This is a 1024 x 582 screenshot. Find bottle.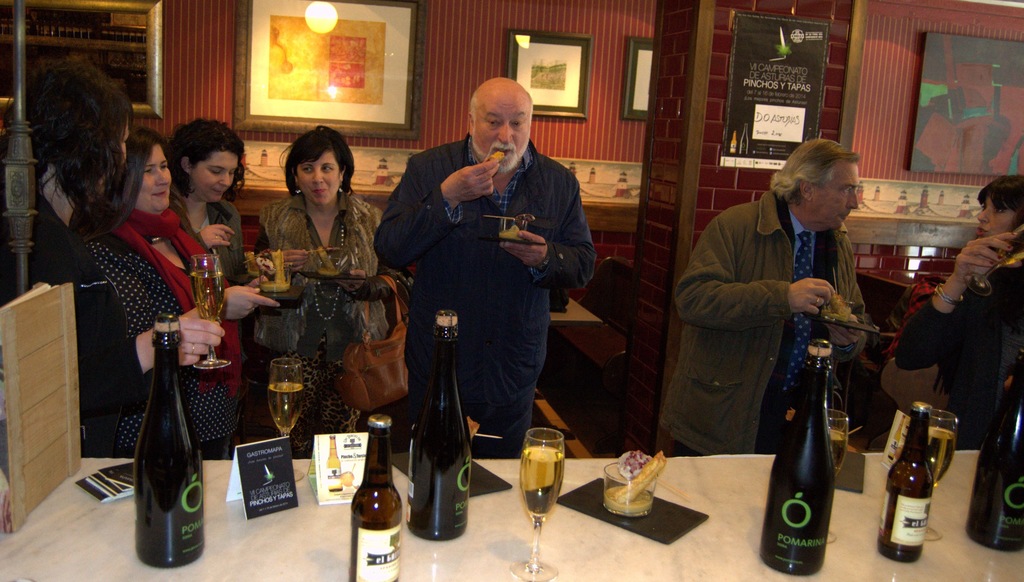
Bounding box: 403, 308, 471, 541.
